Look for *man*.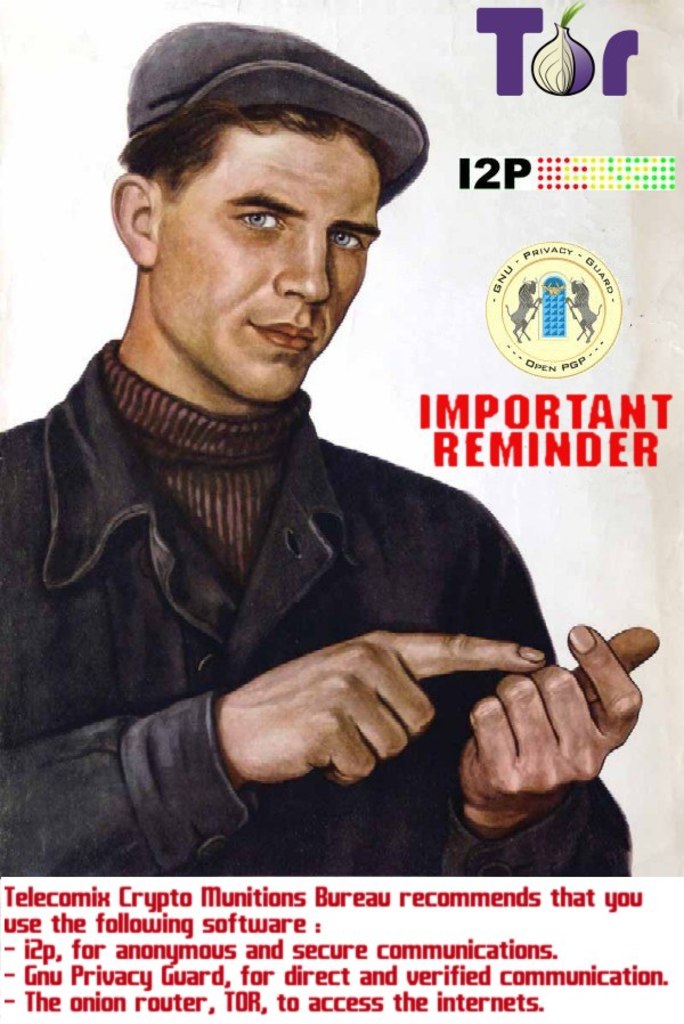
Found: [left=36, top=19, right=668, bottom=887].
